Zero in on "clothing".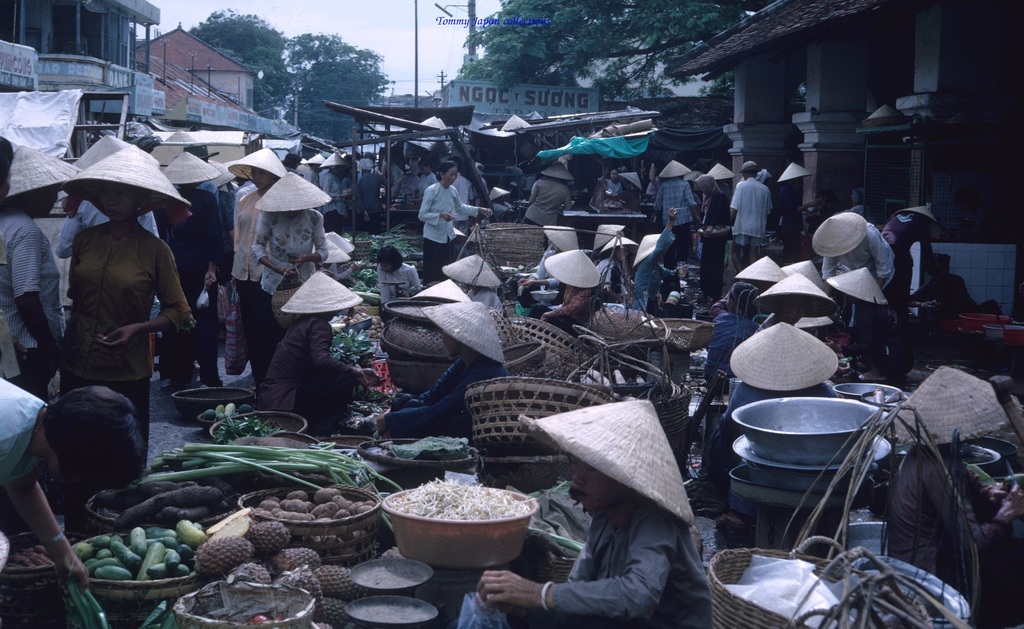
Zeroed in: (820,225,898,296).
